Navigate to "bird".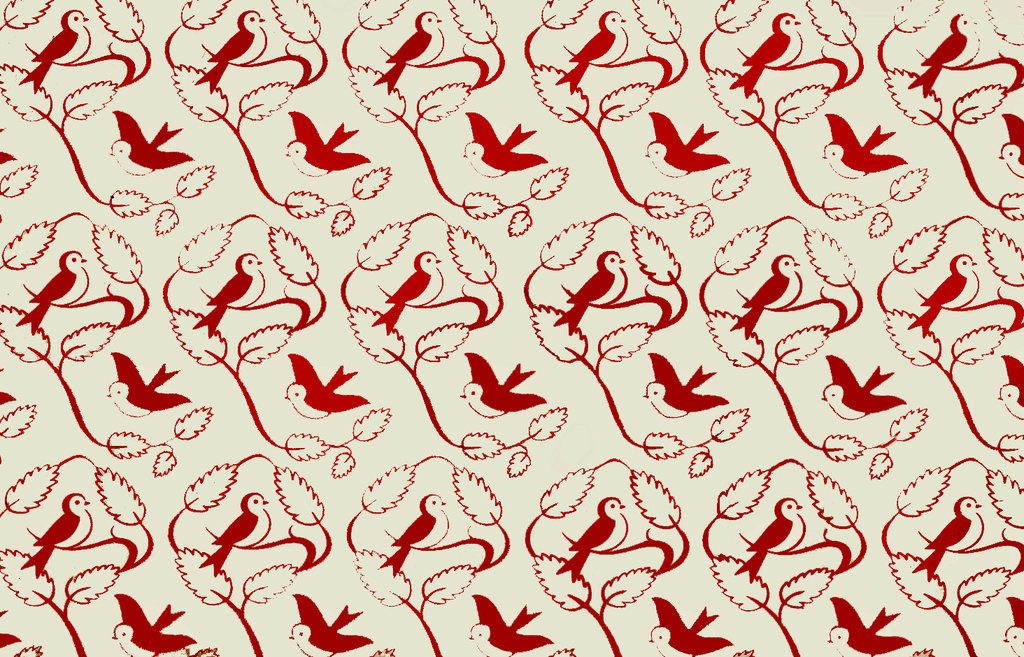
Navigation target: 648:591:732:656.
